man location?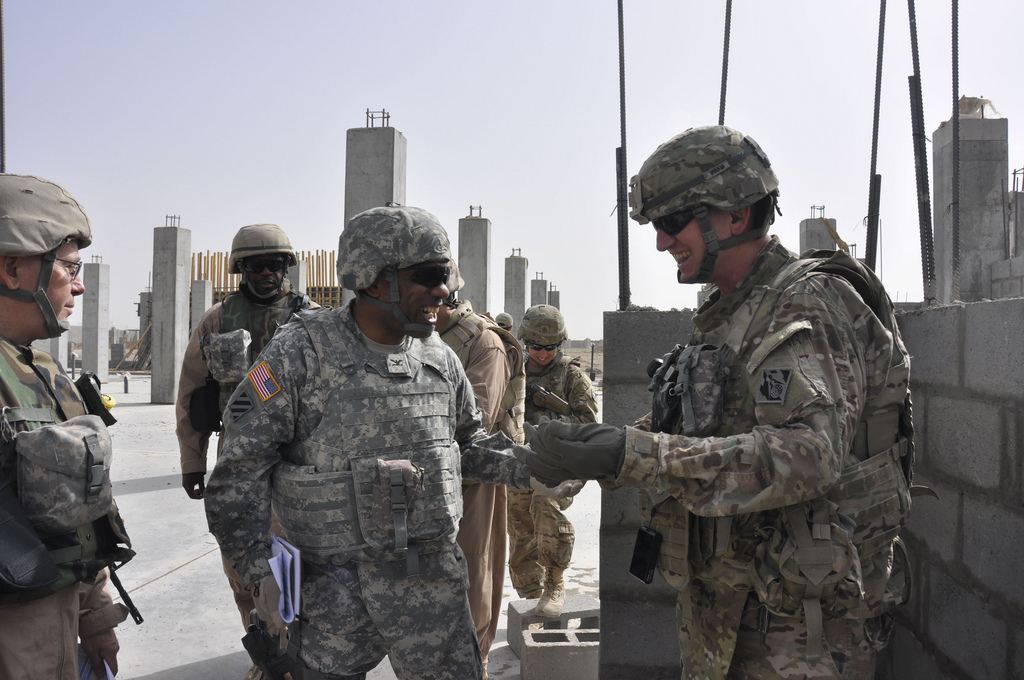
175/226/323/679
